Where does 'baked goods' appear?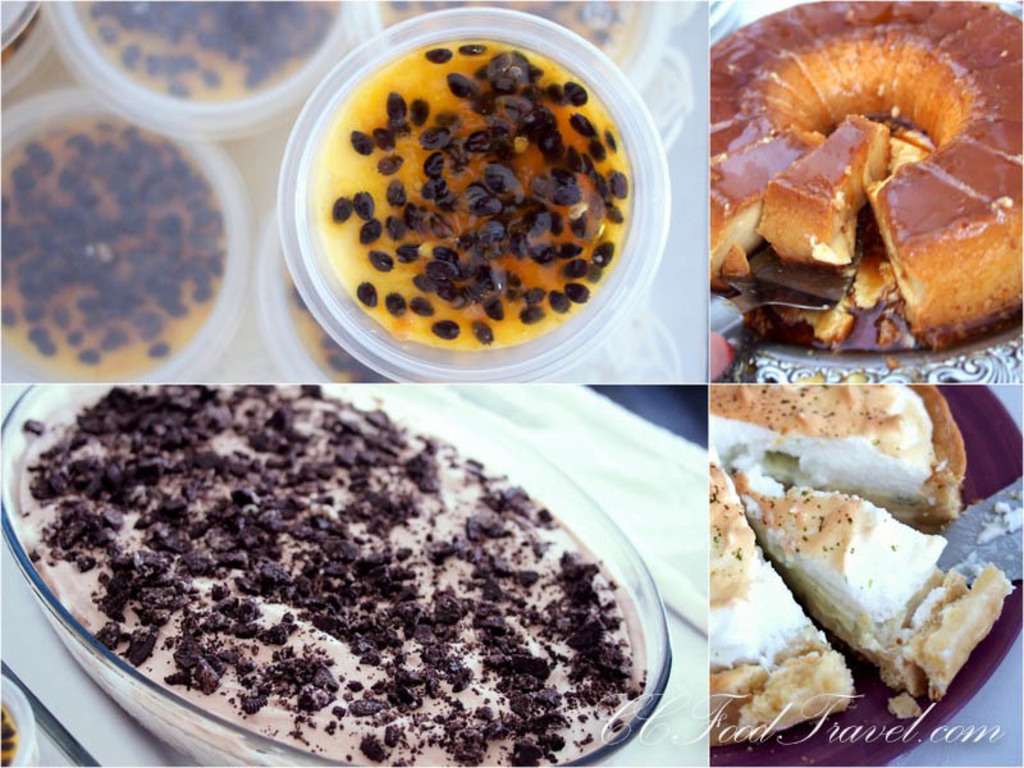
Appears at bbox=[708, 0, 1023, 357].
